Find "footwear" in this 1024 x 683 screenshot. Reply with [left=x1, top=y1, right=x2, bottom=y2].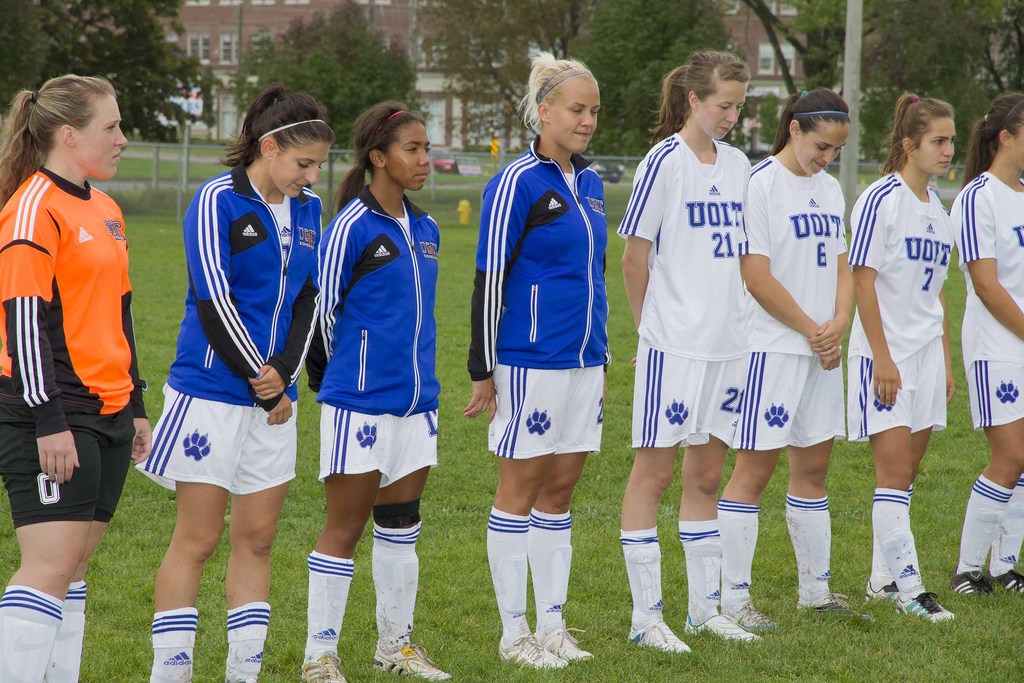
[left=300, top=649, right=349, bottom=682].
